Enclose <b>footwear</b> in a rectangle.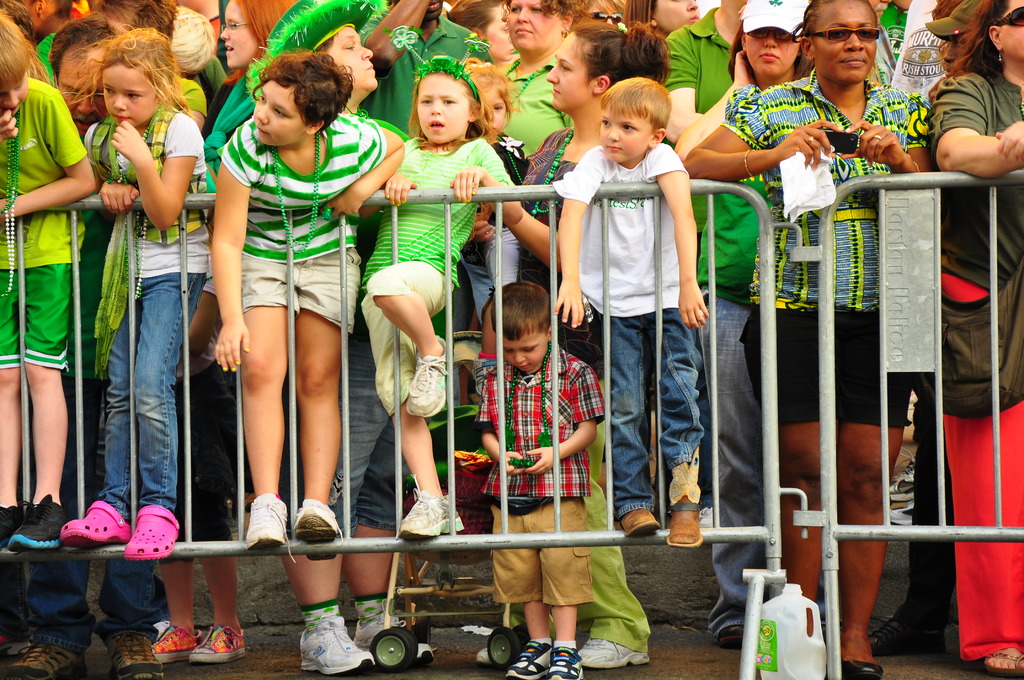
x1=106, y1=631, x2=163, y2=679.
